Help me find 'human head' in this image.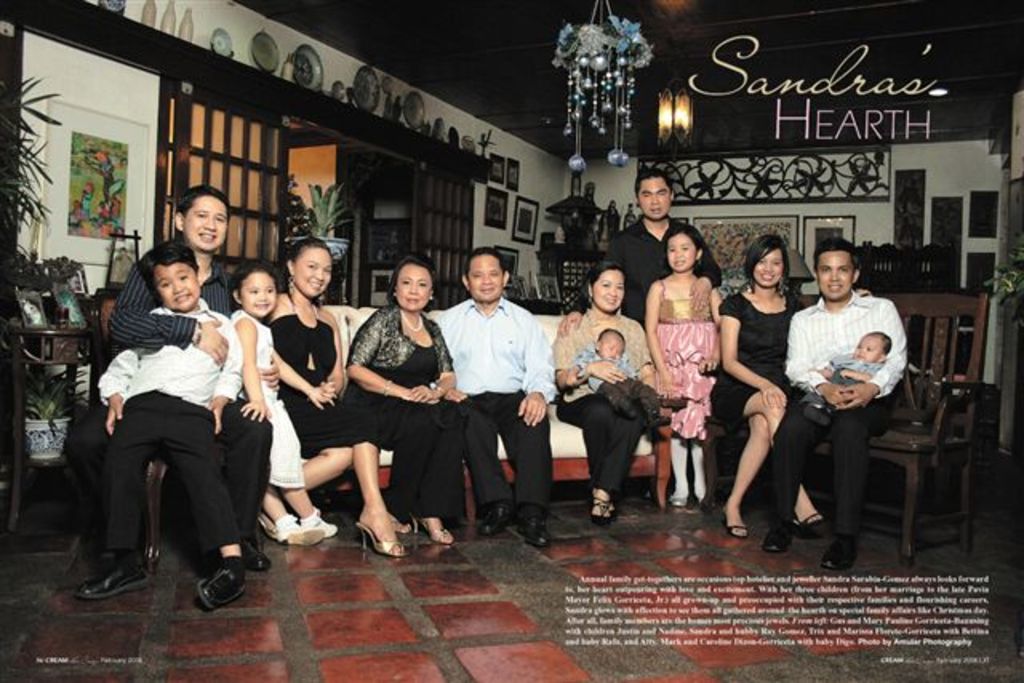
Found it: (597,326,624,358).
